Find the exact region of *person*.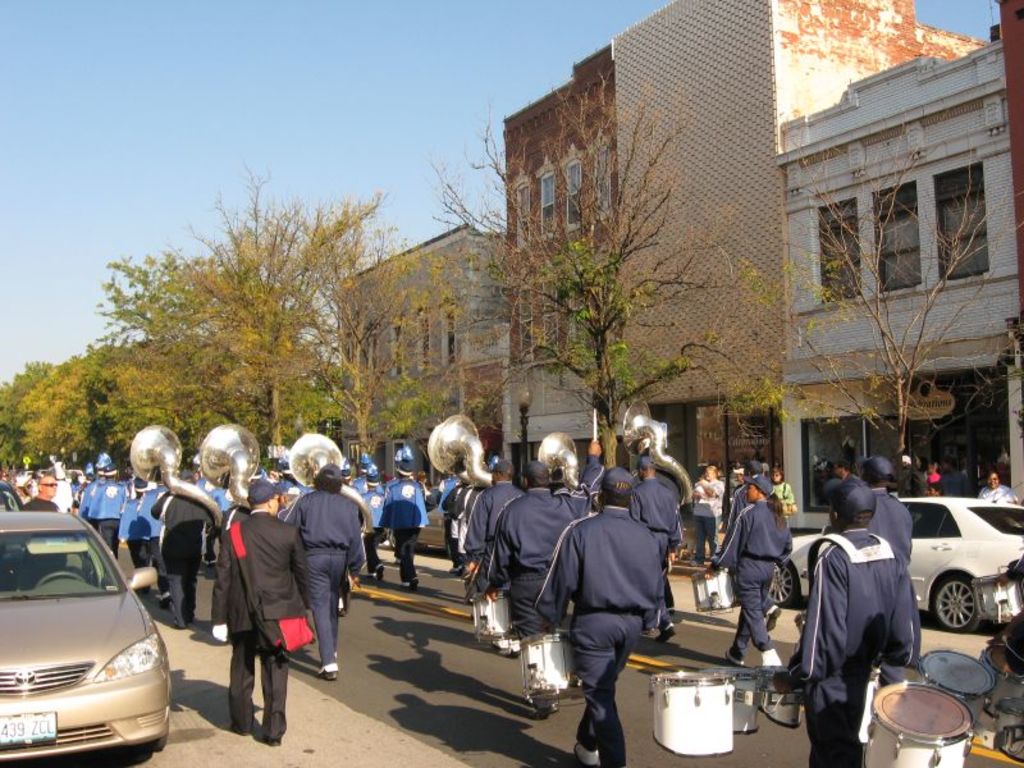
Exact region: [371, 465, 431, 590].
